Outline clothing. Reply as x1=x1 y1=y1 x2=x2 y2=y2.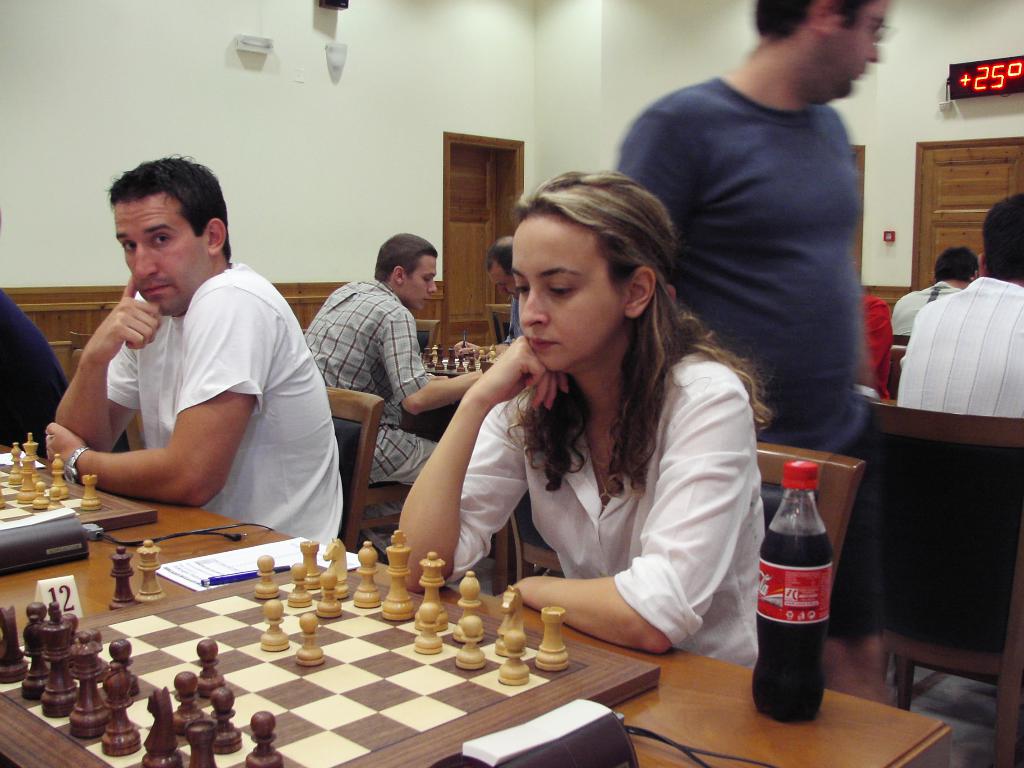
x1=856 y1=294 x2=893 y2=404.
